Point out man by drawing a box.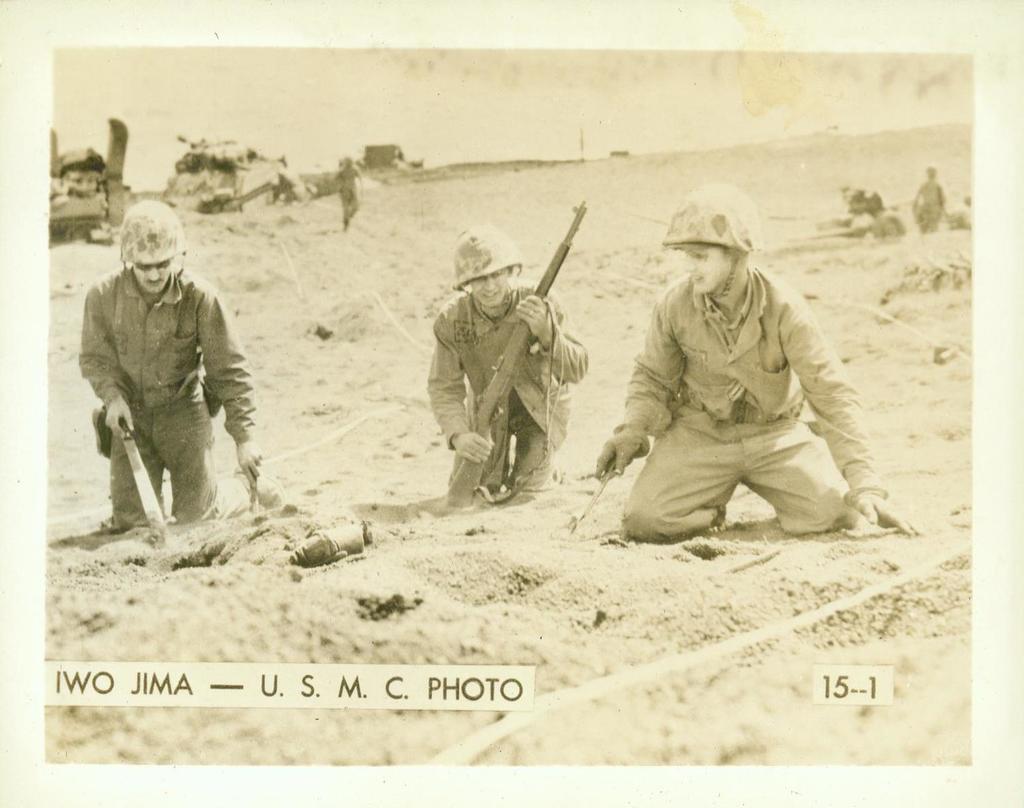
locate(596, 182, 922, 535).
